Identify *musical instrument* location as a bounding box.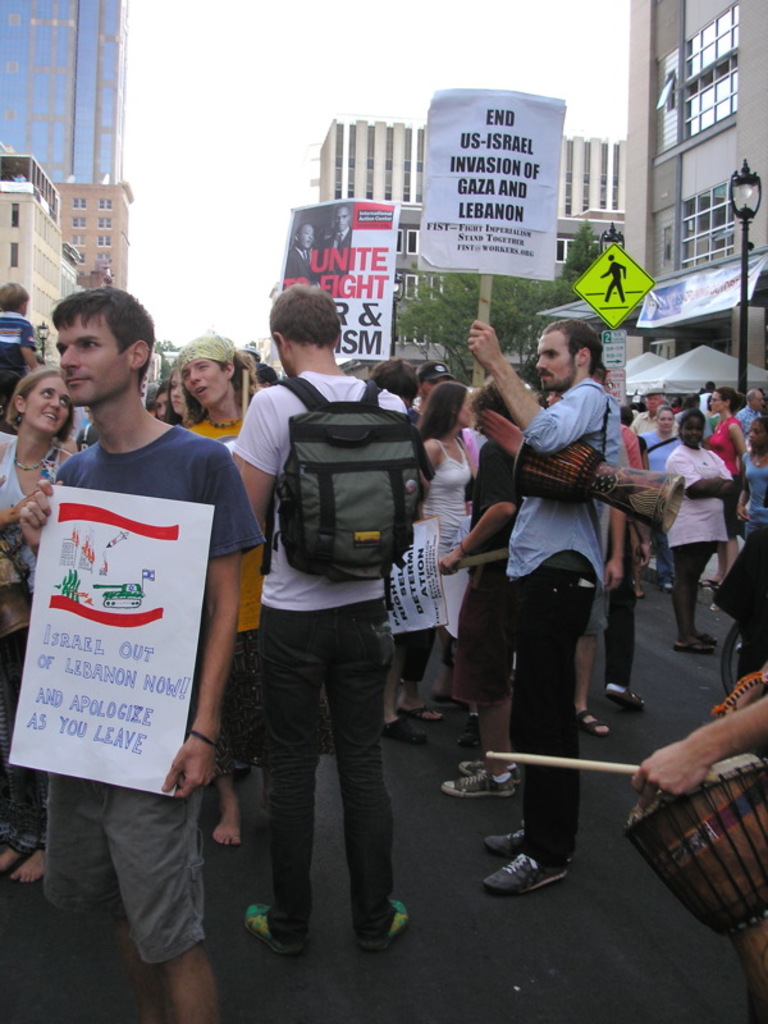
bbox(623, 748, 767, 938).
